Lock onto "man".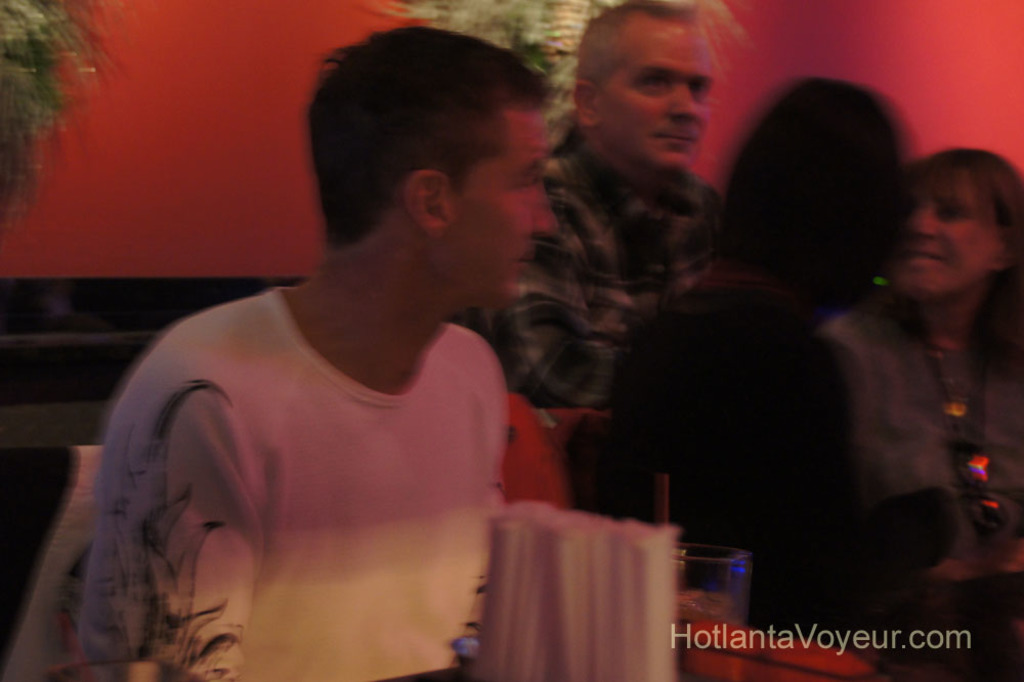
Locked: left=477, top=0, right=726, bottom=403.
